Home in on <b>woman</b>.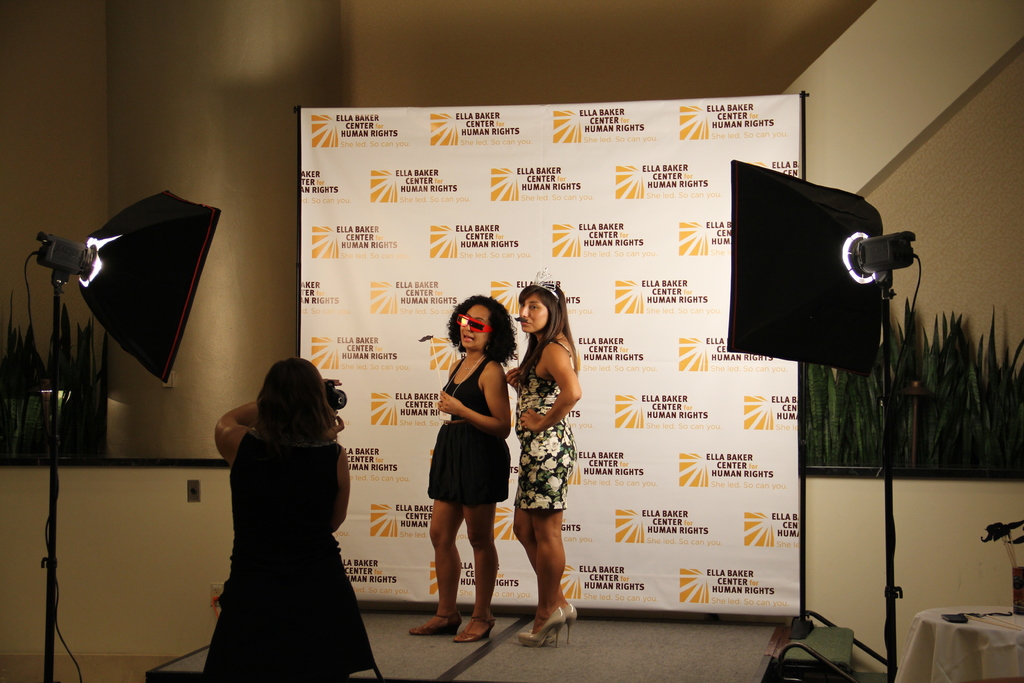
Homed in at (x1=503, y1=288, x2=578, y2=647).
